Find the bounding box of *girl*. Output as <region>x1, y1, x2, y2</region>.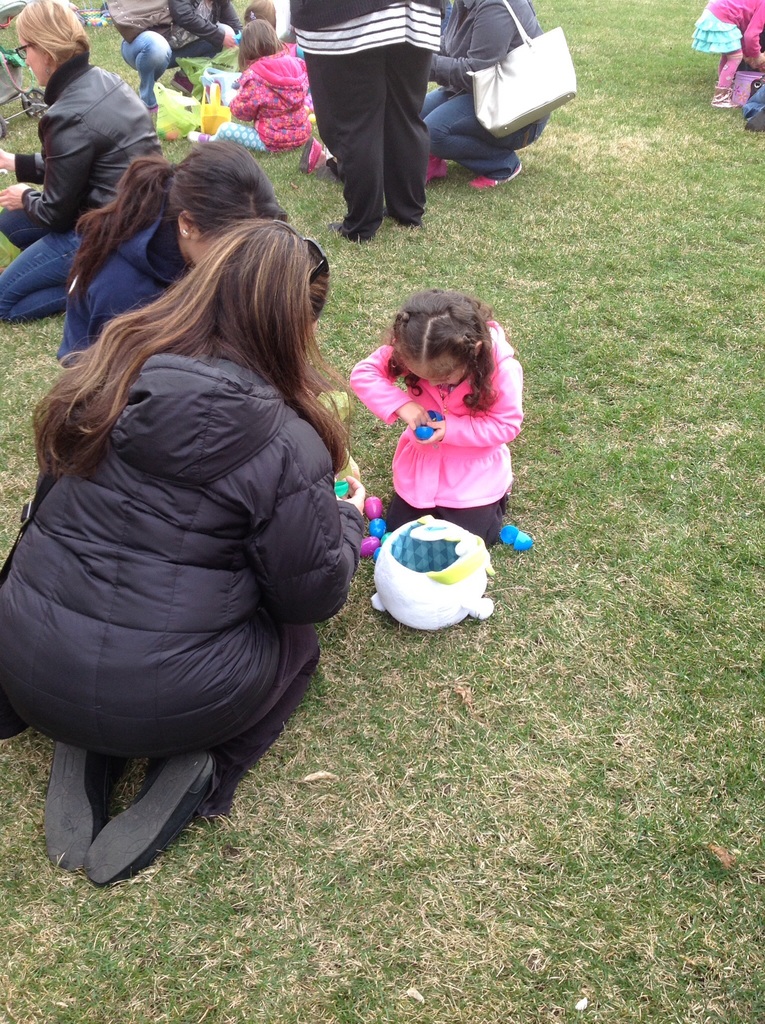
<region>1, 0, 173, 321</region>.
